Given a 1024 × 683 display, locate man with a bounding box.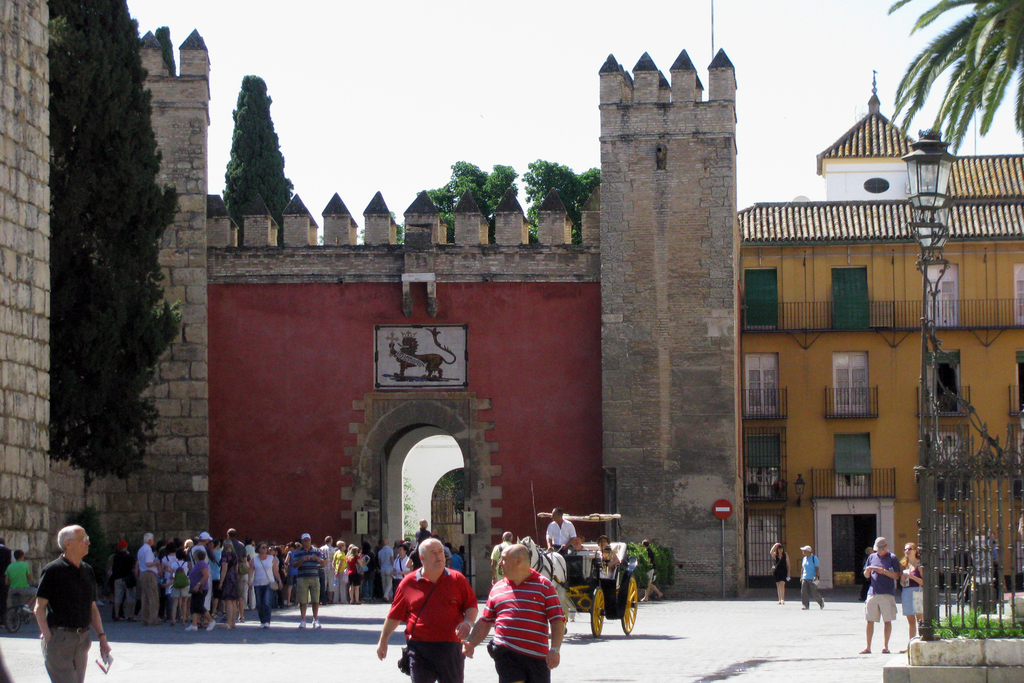
Located: BBox(319, 536, 336, 606).
